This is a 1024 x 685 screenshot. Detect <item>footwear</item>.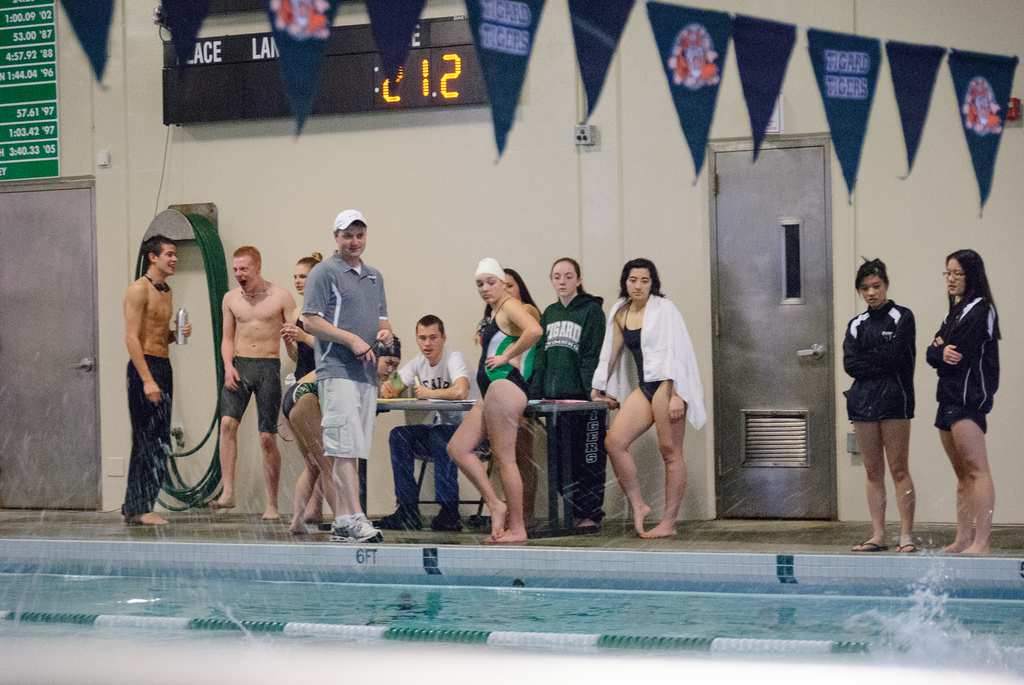
bbox(895, 544, 917, 557).
